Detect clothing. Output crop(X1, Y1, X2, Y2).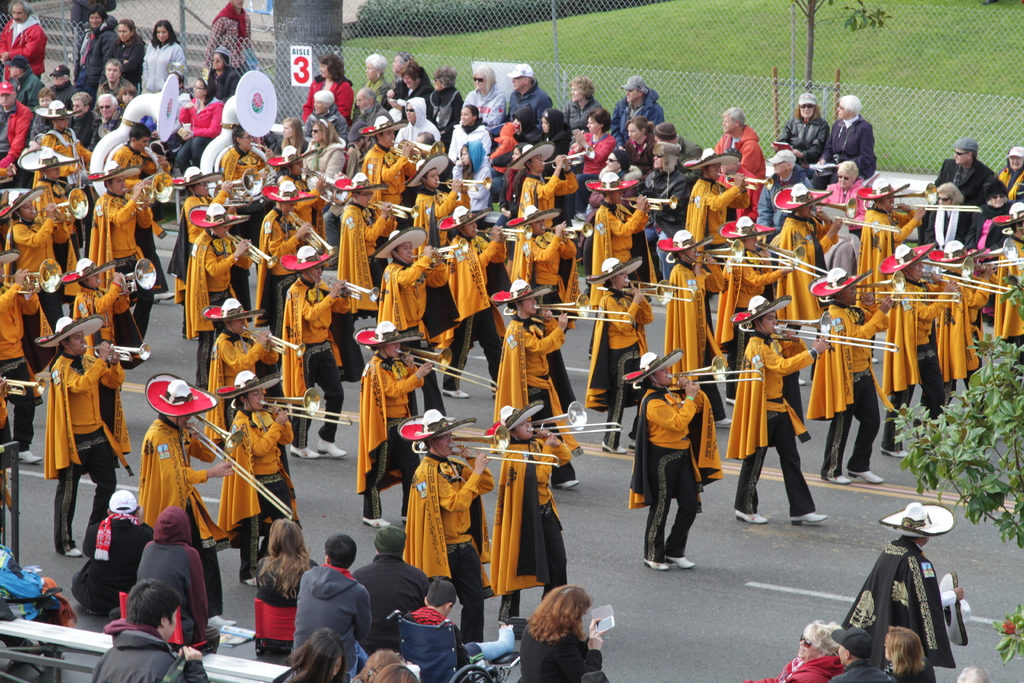
crop(220, 404, 291, 583).
